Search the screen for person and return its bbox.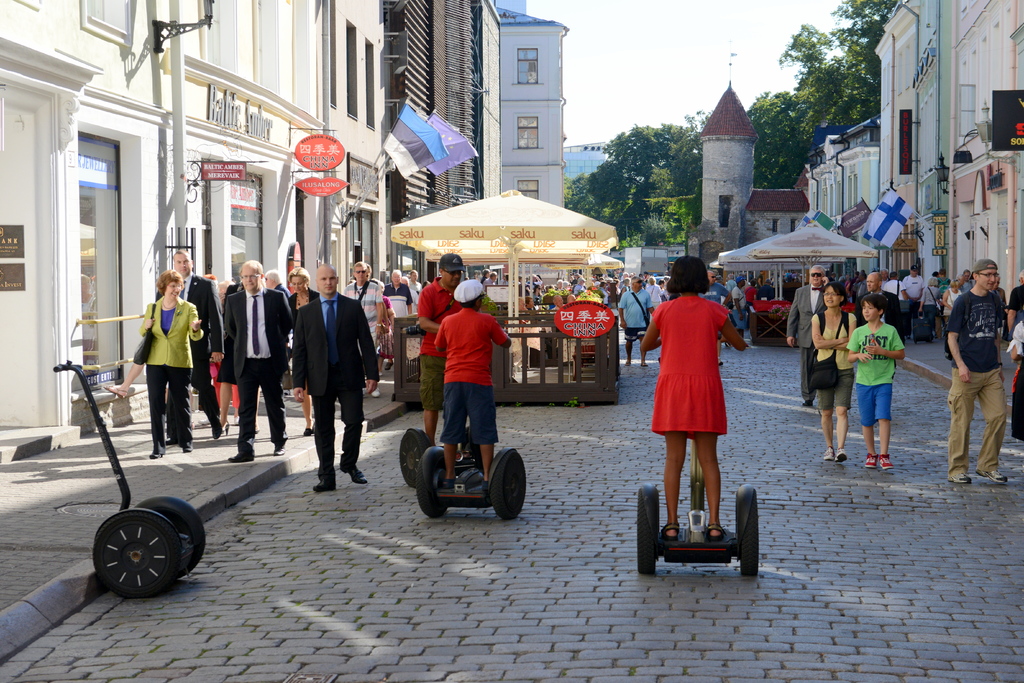
Found: <box>945,256,1011,486</box>.
